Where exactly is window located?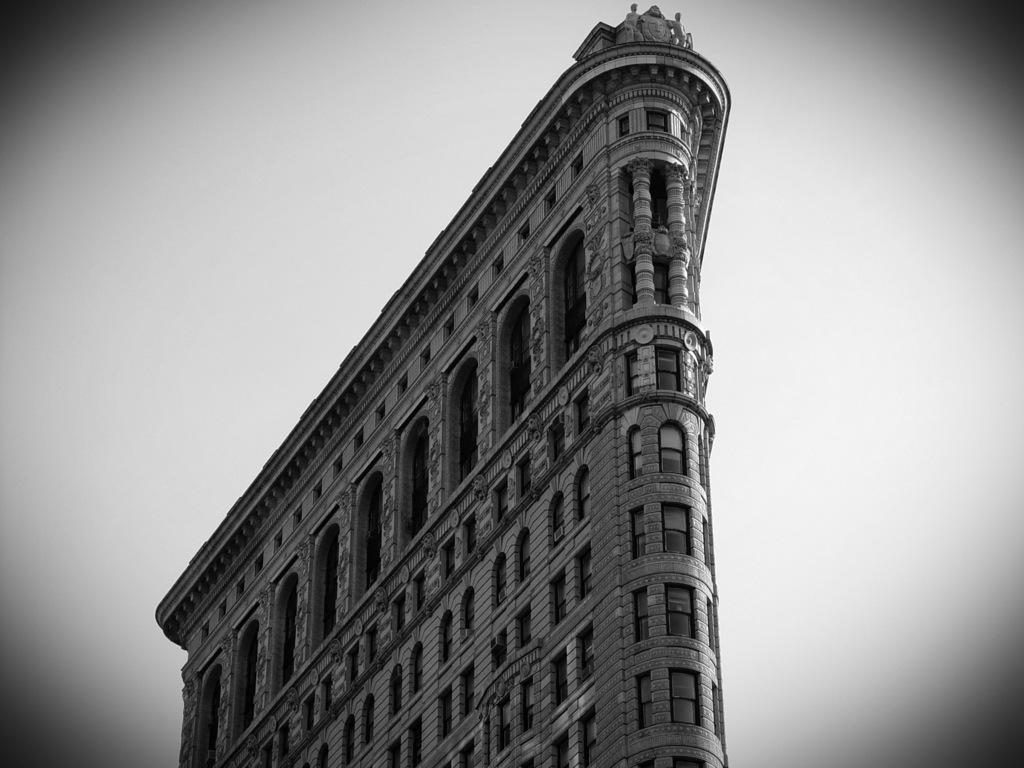
Its bounding box is select_region(632, 673, 657, 729).
